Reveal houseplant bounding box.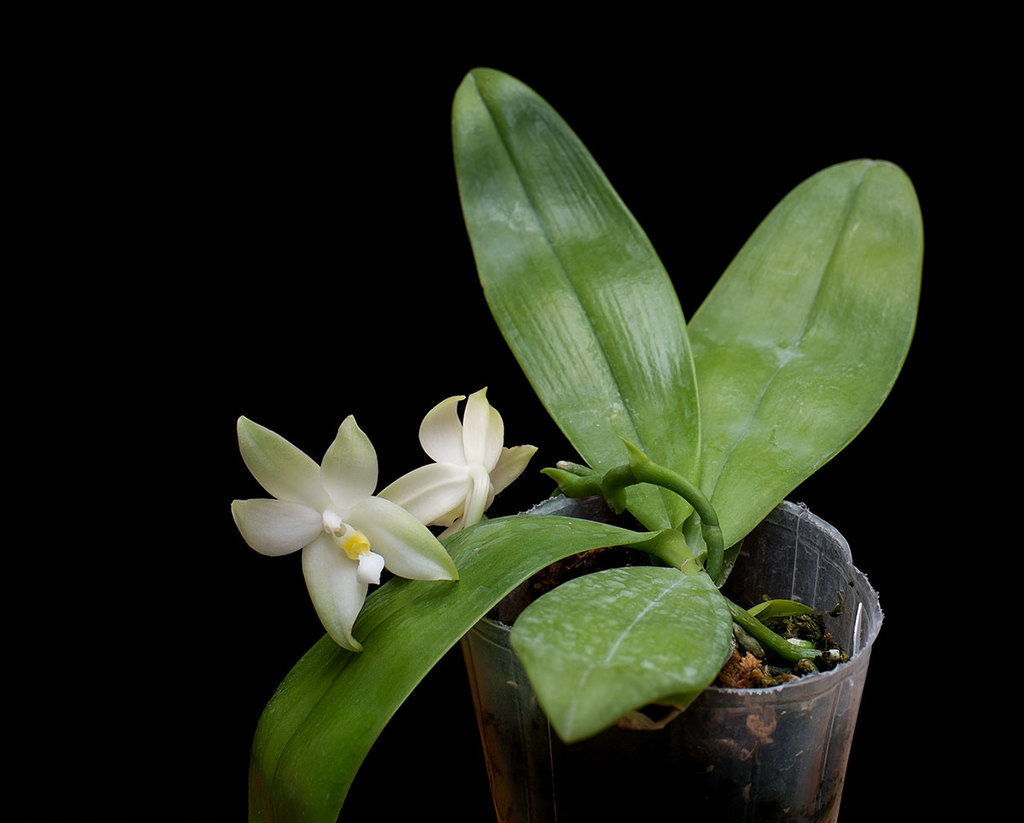
Revealed: 291,57,992,822.
